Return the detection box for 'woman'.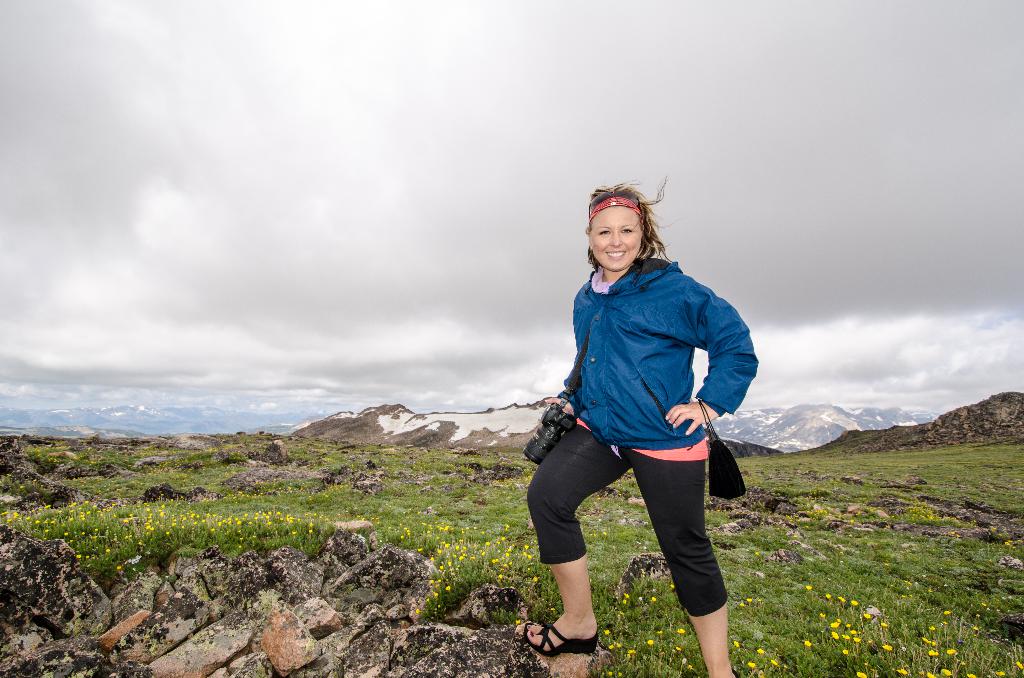
Rect(524, 166, 756, 677).
